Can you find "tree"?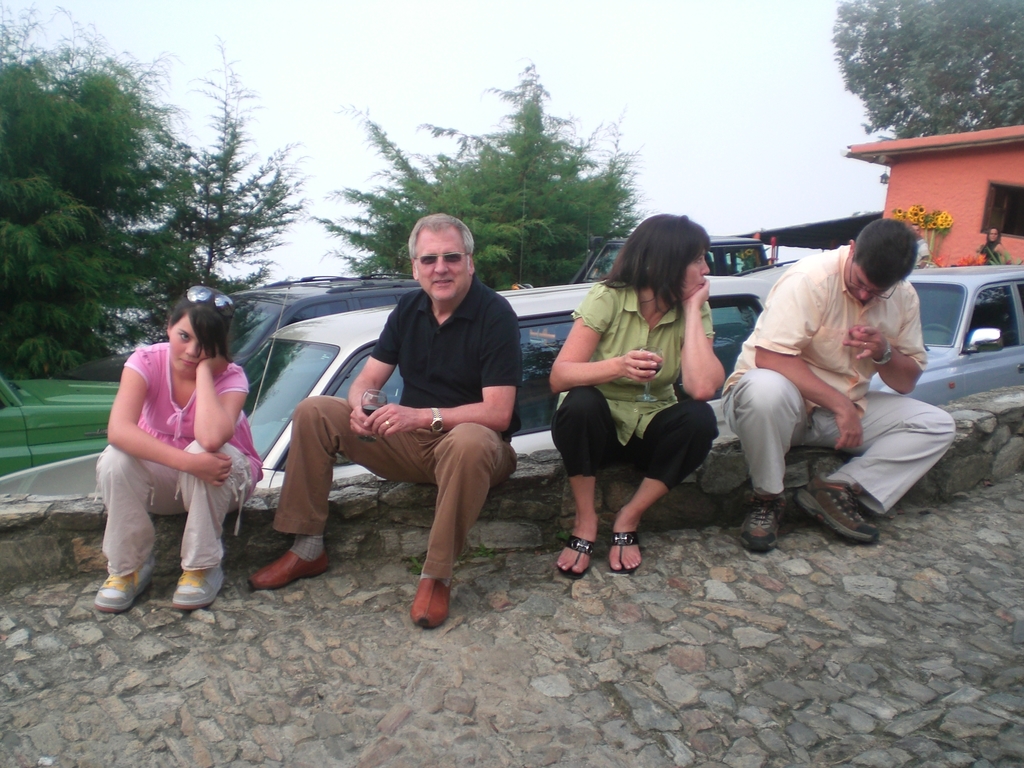
Yes, bounding box: bbox(0, 0, 312, 379).
